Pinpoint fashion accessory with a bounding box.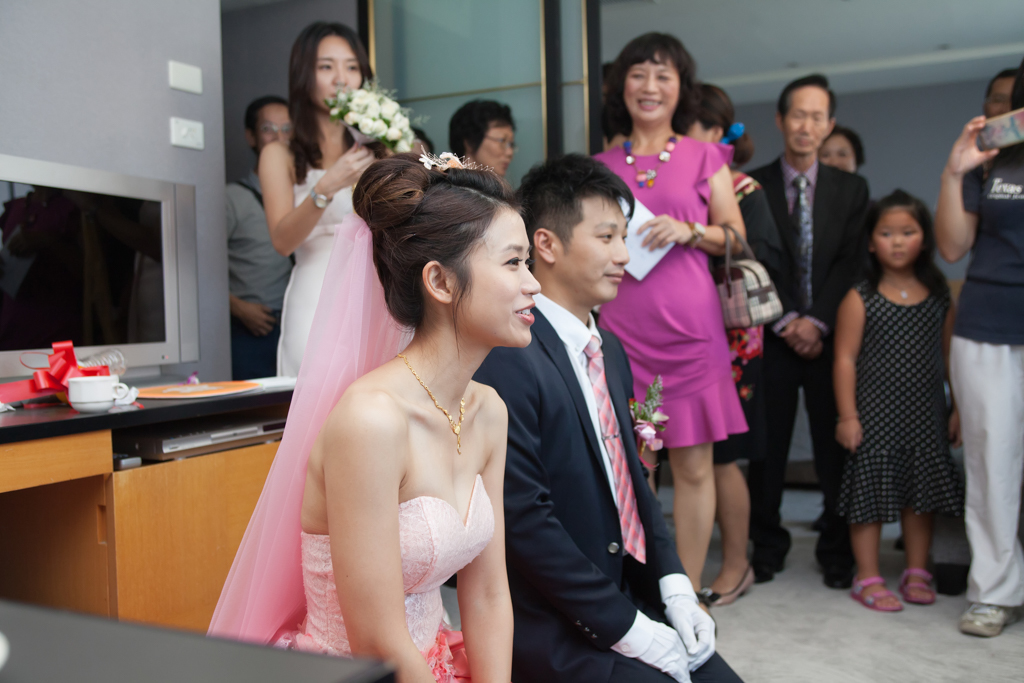
region(471, 127, 520, 153).
